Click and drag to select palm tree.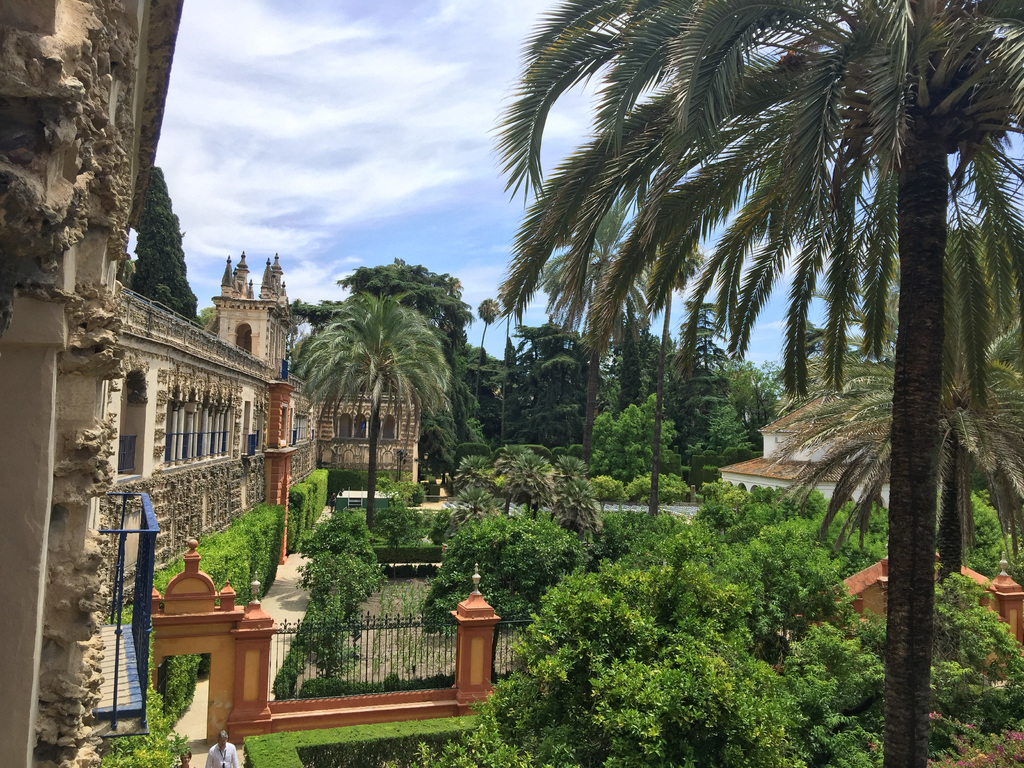
Selection: (431,1,975,687).
